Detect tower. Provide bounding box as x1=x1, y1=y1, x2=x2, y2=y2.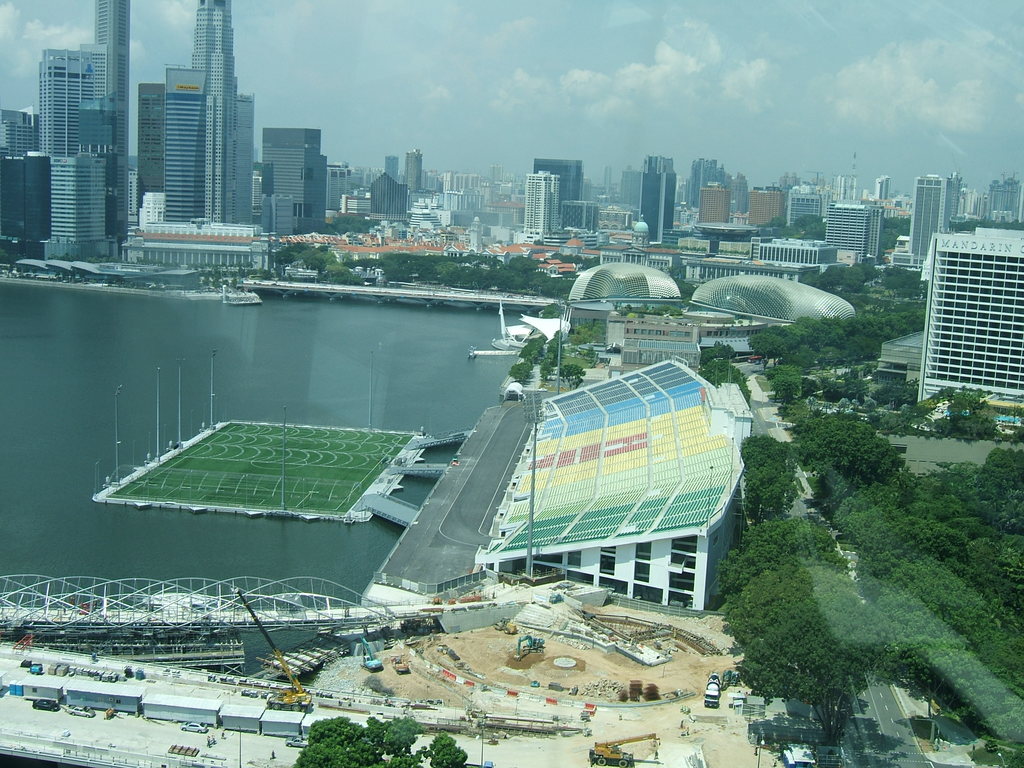
x1=40, y1=53, x2=96, y2=198.
